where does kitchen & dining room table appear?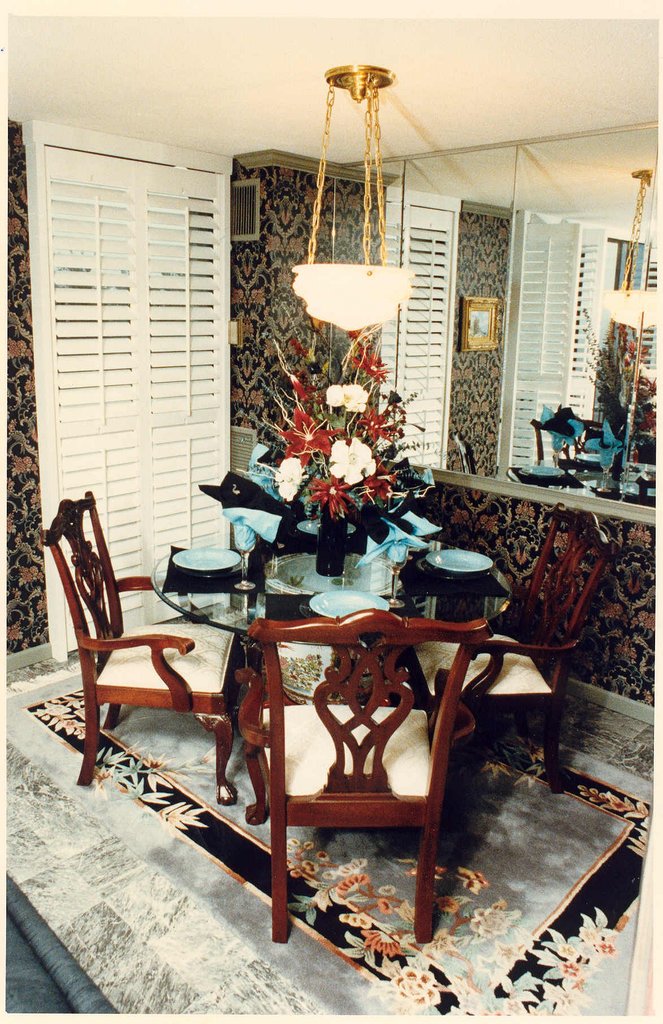
Appears at x1=152, y1=502, x2=512, y2=819.
